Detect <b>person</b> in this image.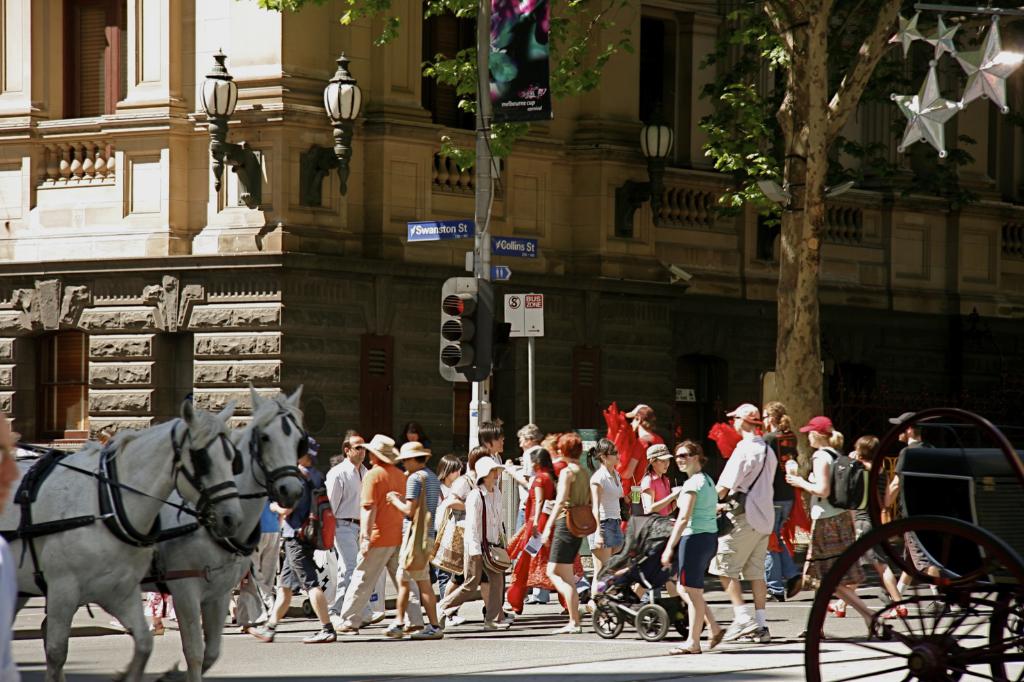
Detection: 780:412:864:614.
